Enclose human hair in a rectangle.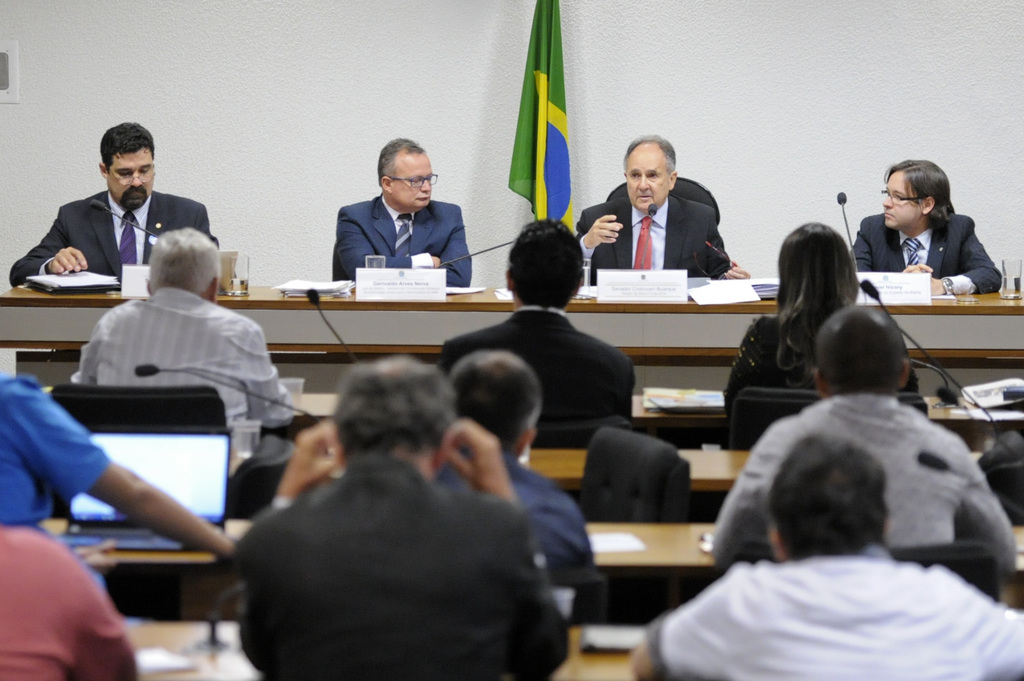
x1=766, y1=429, x2=891, y2=561.
